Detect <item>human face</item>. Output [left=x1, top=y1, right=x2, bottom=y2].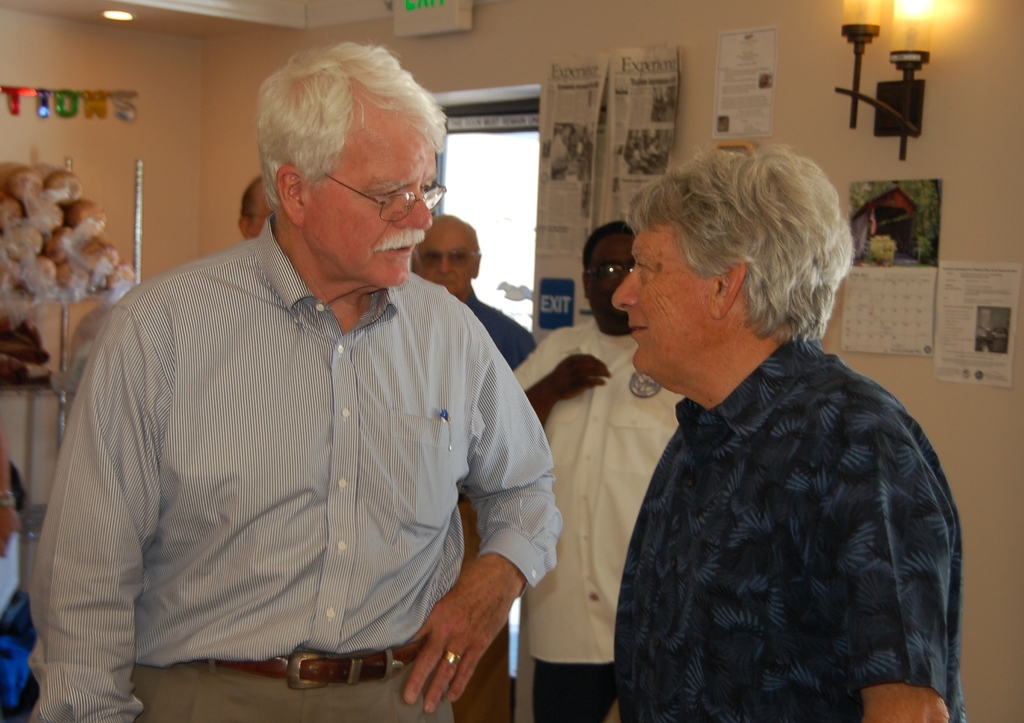
[left=308, top=131, right=439, bottom=288].
